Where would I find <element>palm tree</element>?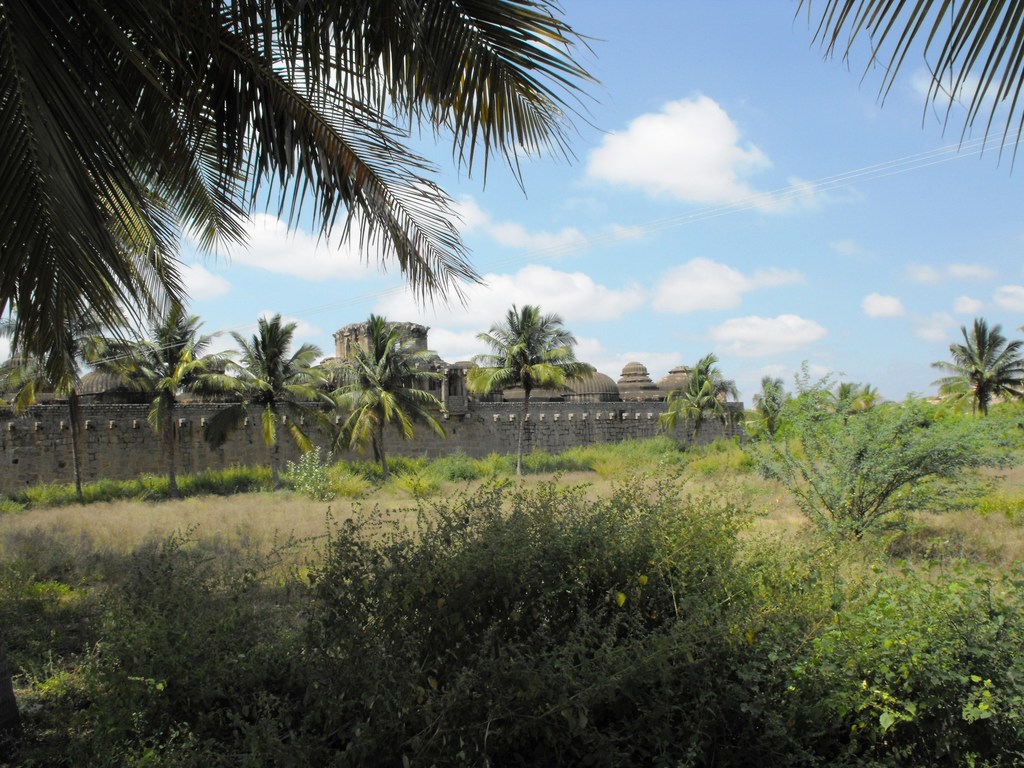
At {"x1": 926, "y1": 311, "x2": 1023, "y2": 426}.
